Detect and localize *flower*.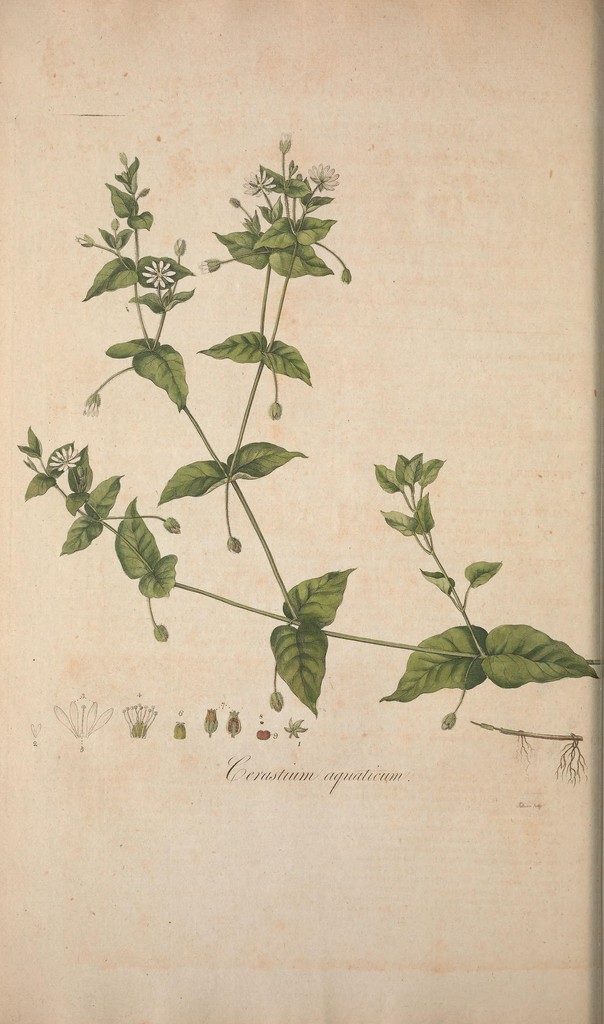
Localized at (48,445,81,477).
